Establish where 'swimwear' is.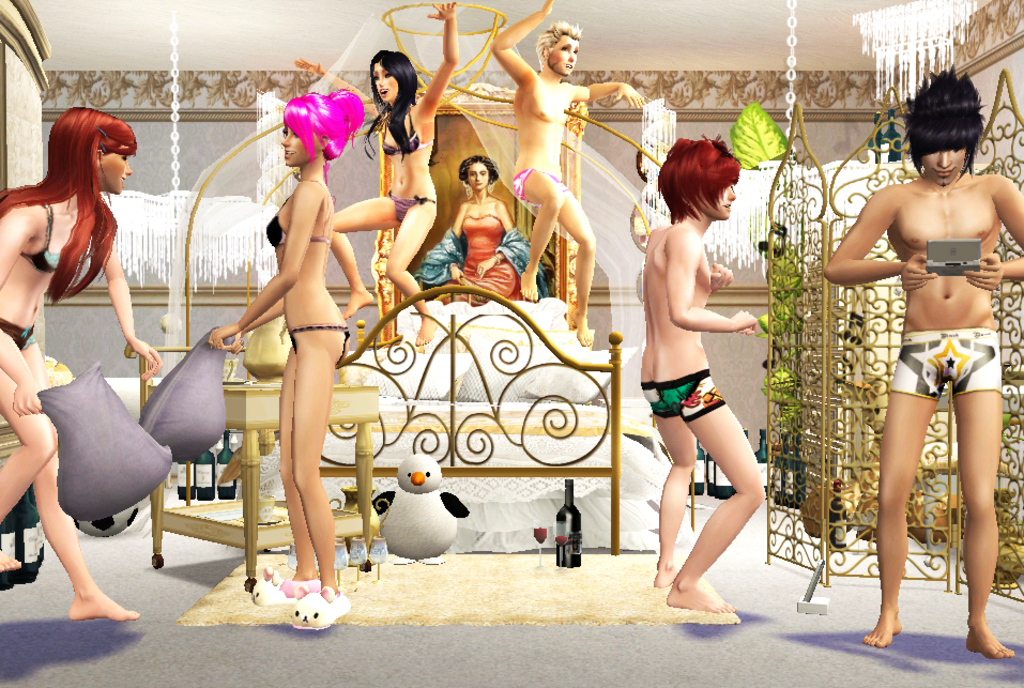
Established at {"x1": 381, "y1": 107, "x2": 433, "y2": 155}.
